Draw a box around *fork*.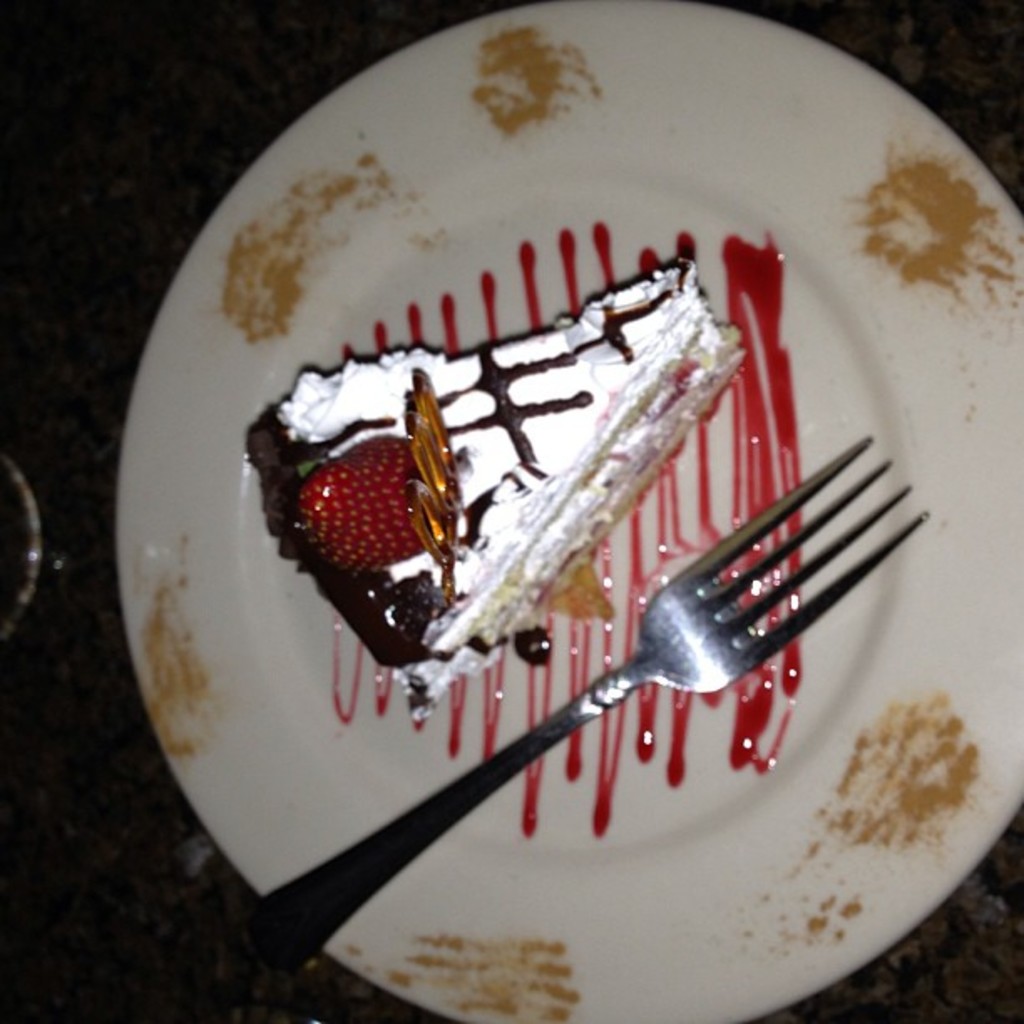
pyautogui.locateOnScreen(107, 428, 929, 1022).
